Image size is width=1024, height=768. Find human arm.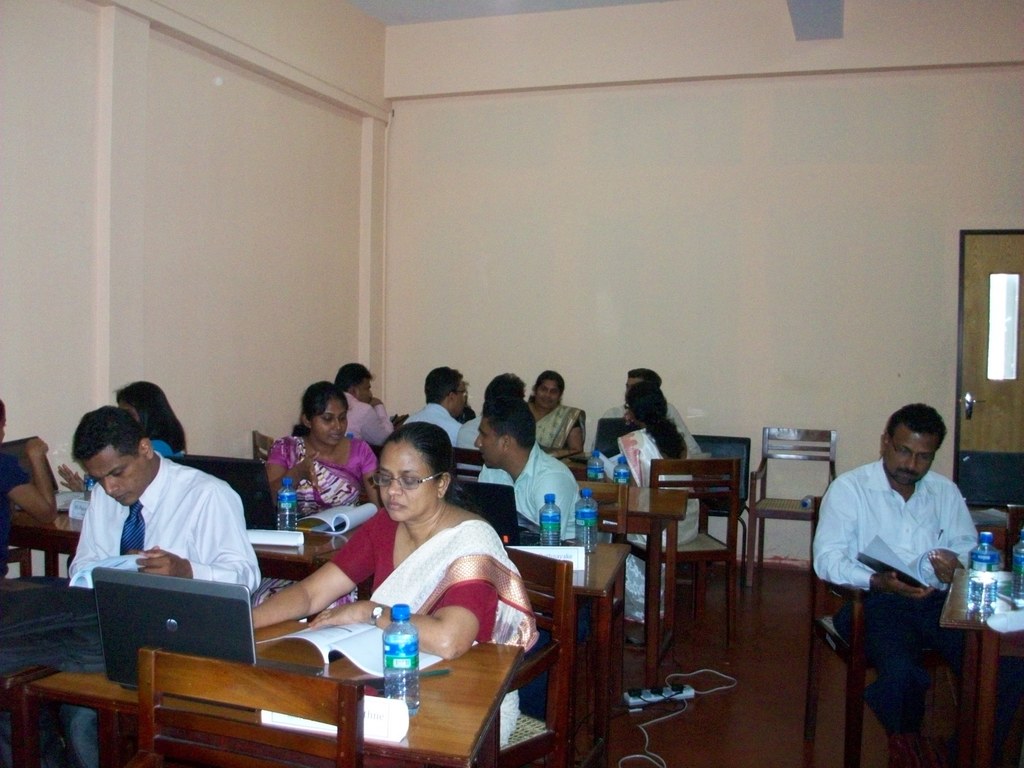
<box>312,546,483,666</box>.
